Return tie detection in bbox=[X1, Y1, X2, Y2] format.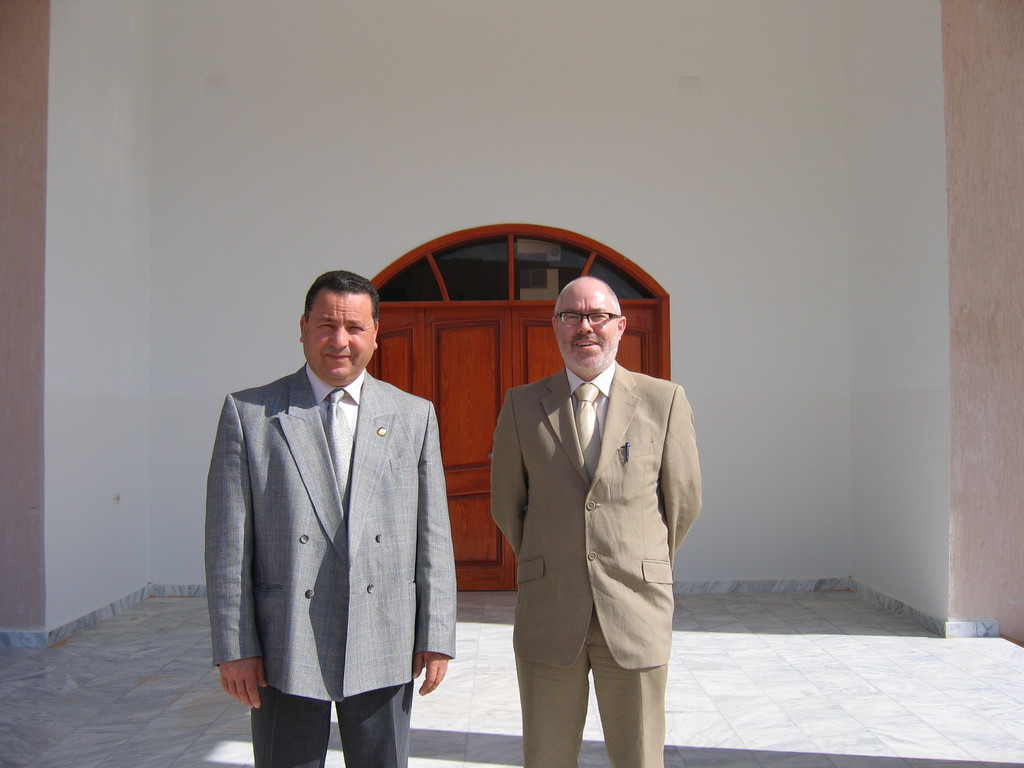
bbox=[324, 385, 348, 528].
